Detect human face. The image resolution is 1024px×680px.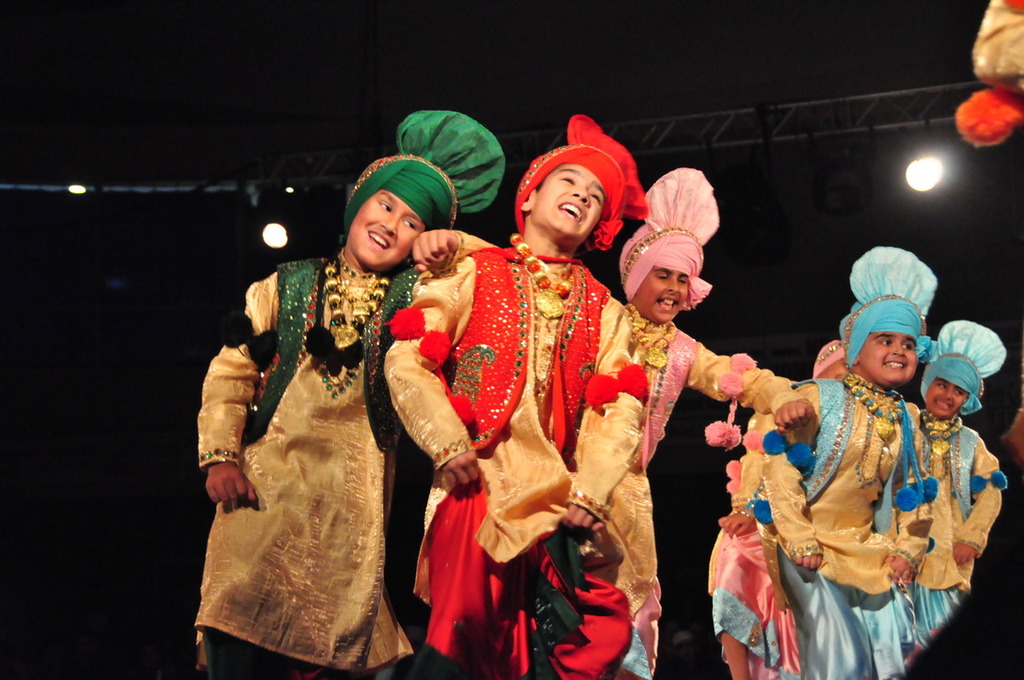
bbox=(631, 263, 690, 323).
